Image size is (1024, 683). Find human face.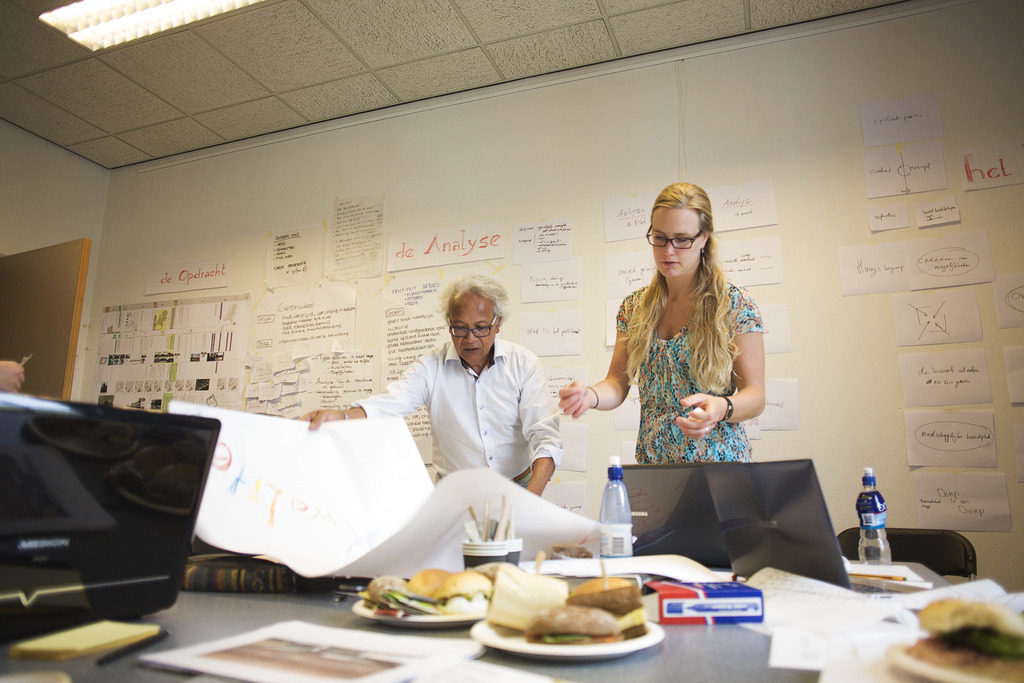
[x1=448, y1=301, x2=497, y2=365].
